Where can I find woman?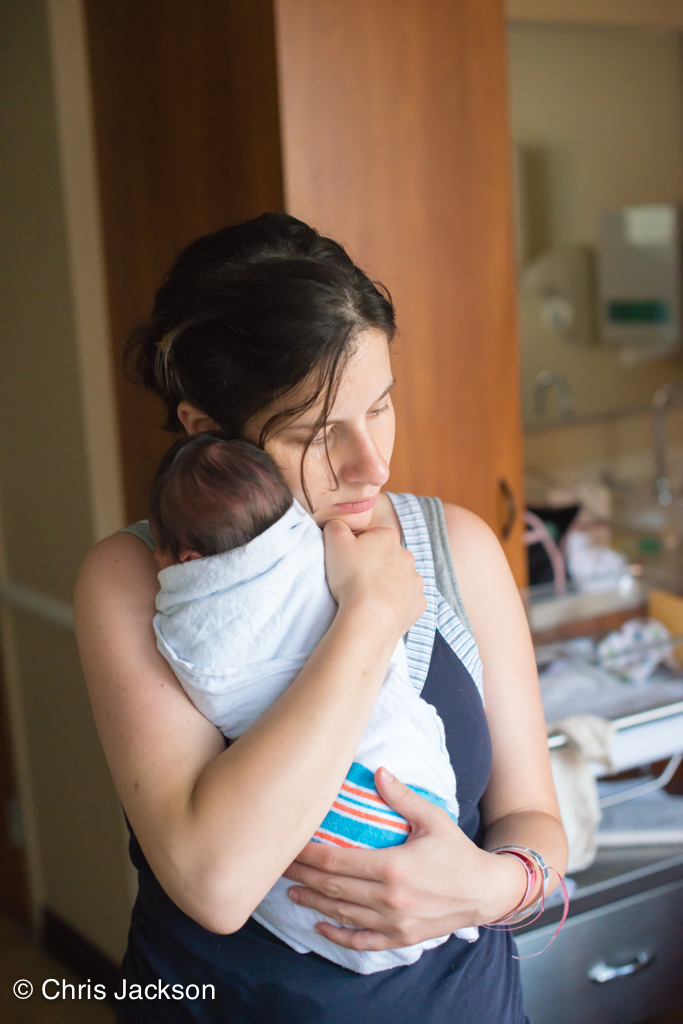
You can find it at [left=59, top=215, right=599, bottom=1023].
